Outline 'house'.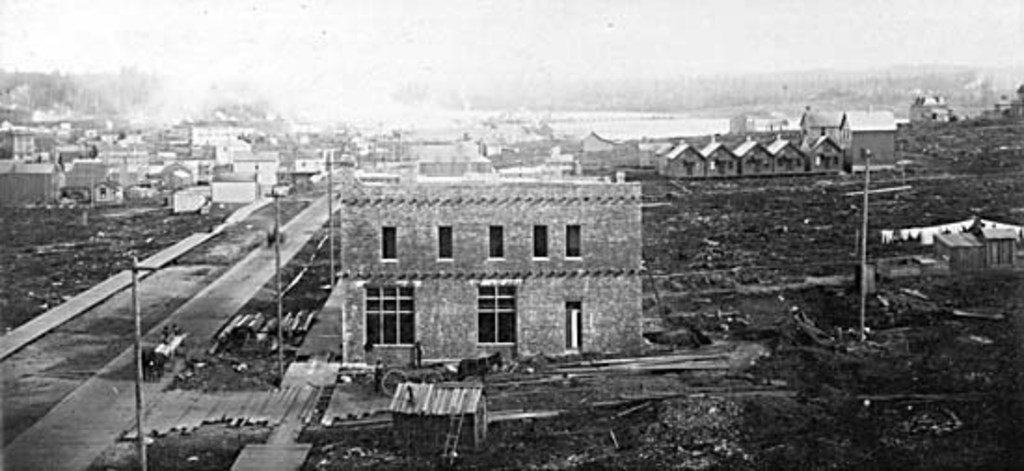
Outline: (13, 89, 149, 194).
